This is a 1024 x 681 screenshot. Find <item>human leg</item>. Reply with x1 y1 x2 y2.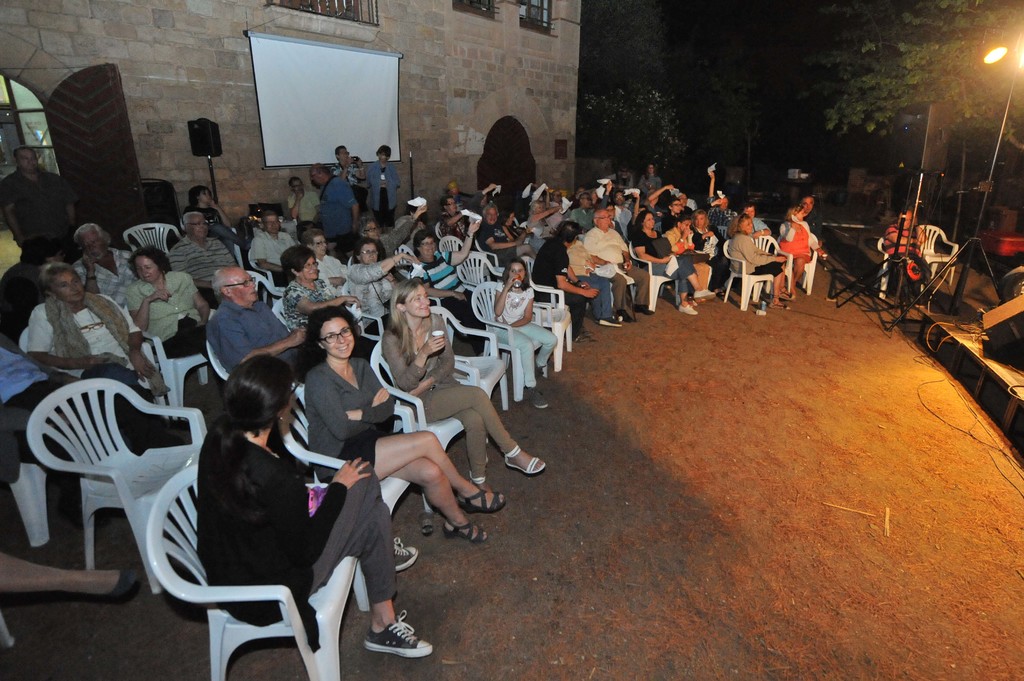
607 279 630 323.
